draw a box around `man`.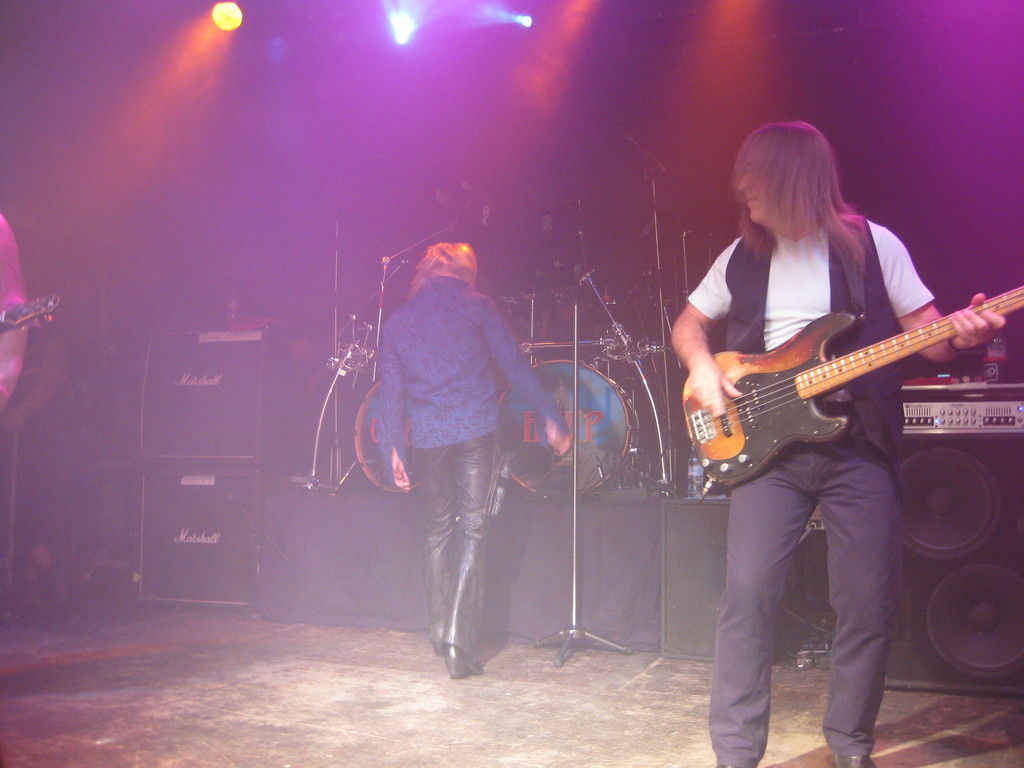
<bbox>351, 225, 561, 676</bbox>.
